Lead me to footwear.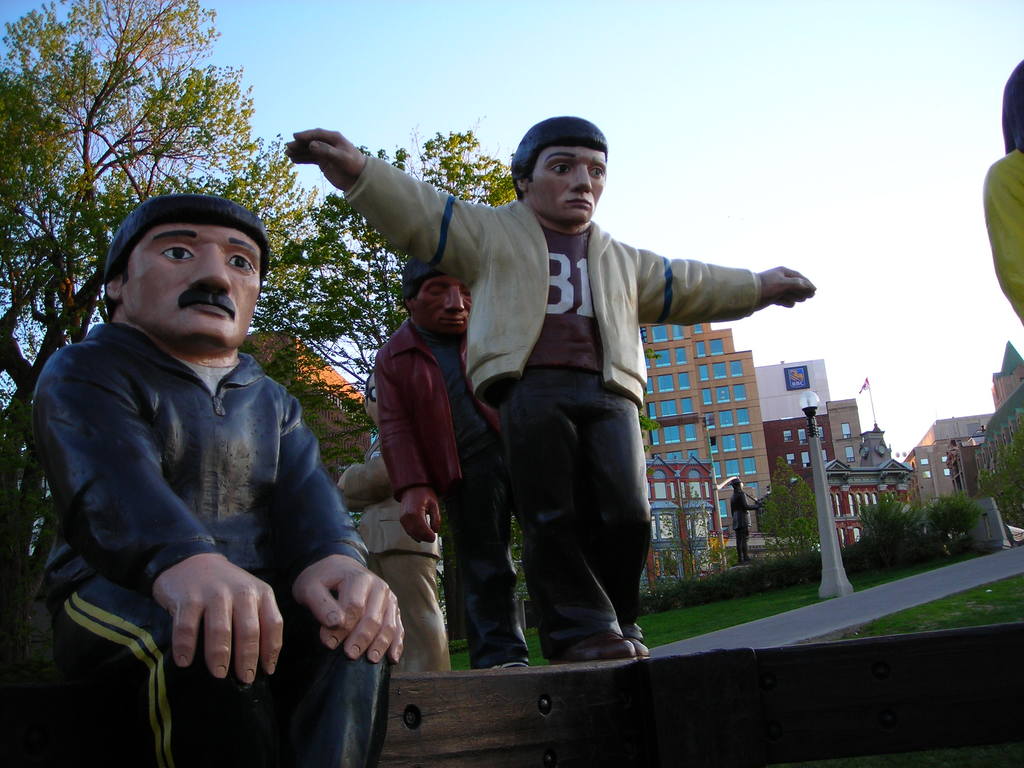
Lead to detection(553, 632, 634, 664).
